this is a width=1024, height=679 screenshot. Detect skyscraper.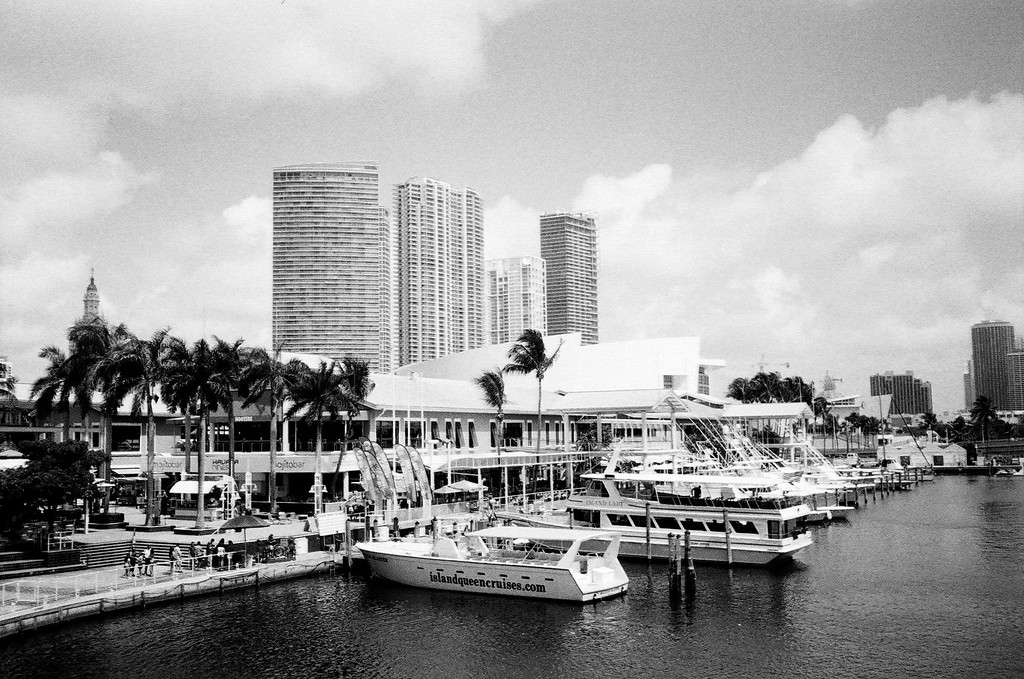
bbox=[970, 328, 1023, 408].
